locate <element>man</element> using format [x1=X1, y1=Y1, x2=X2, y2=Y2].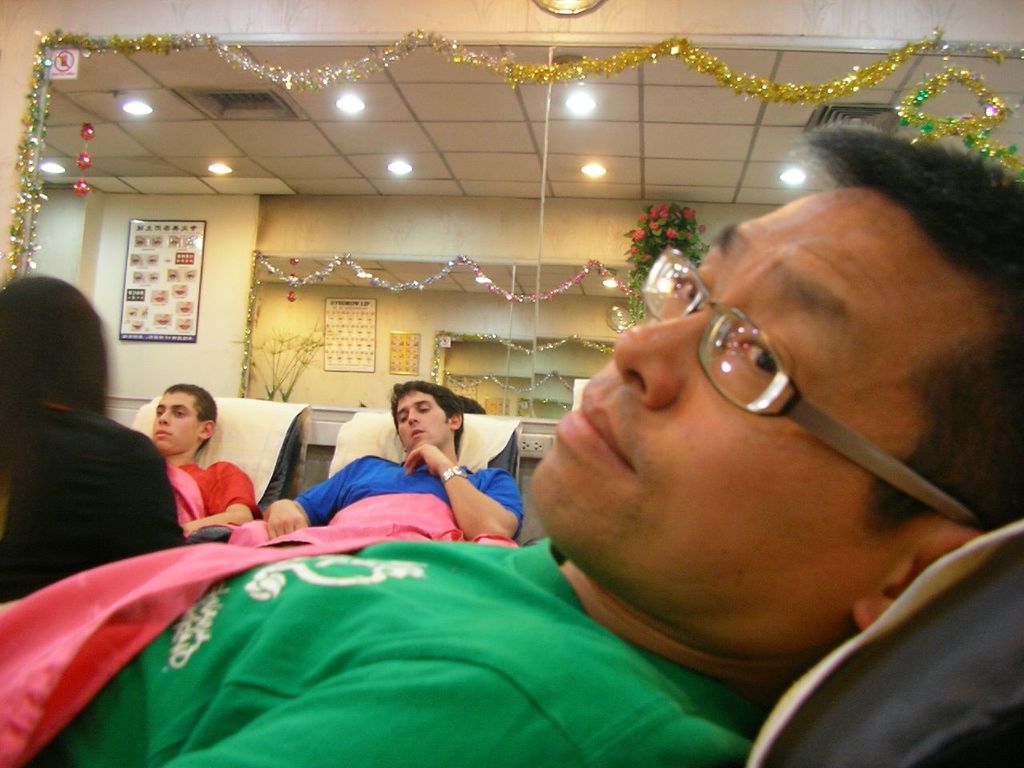
[x1=149, y1=383, x2=259, y2=537].
